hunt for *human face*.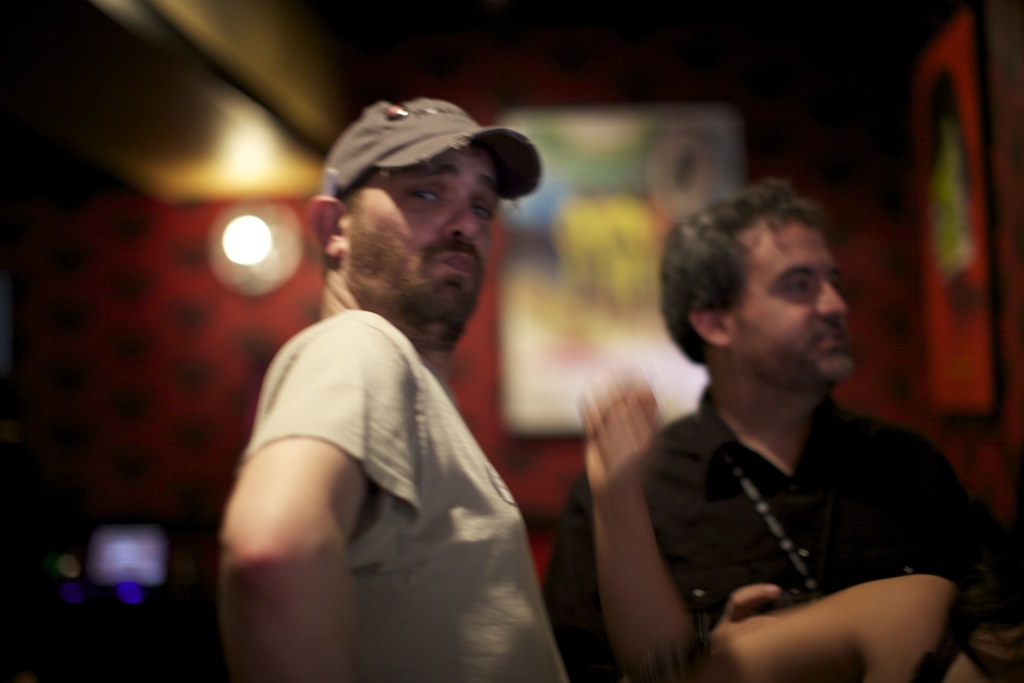
Hunted down at BBox(355, 145, 501, 340).
